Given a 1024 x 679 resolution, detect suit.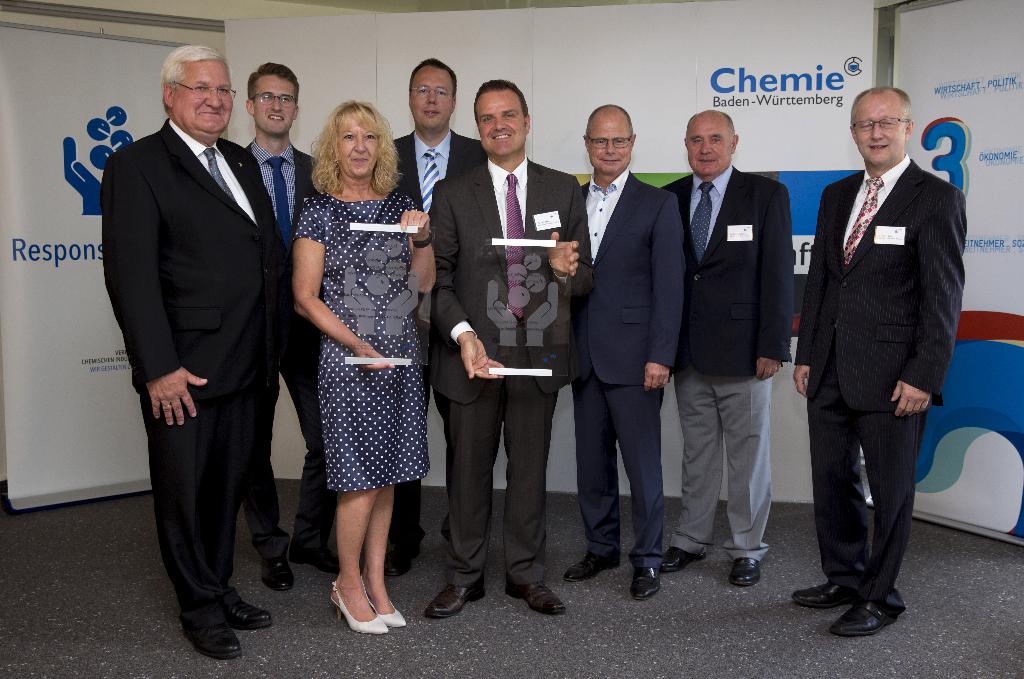
(x1=395, y1=128, x2=487, y2=544).
